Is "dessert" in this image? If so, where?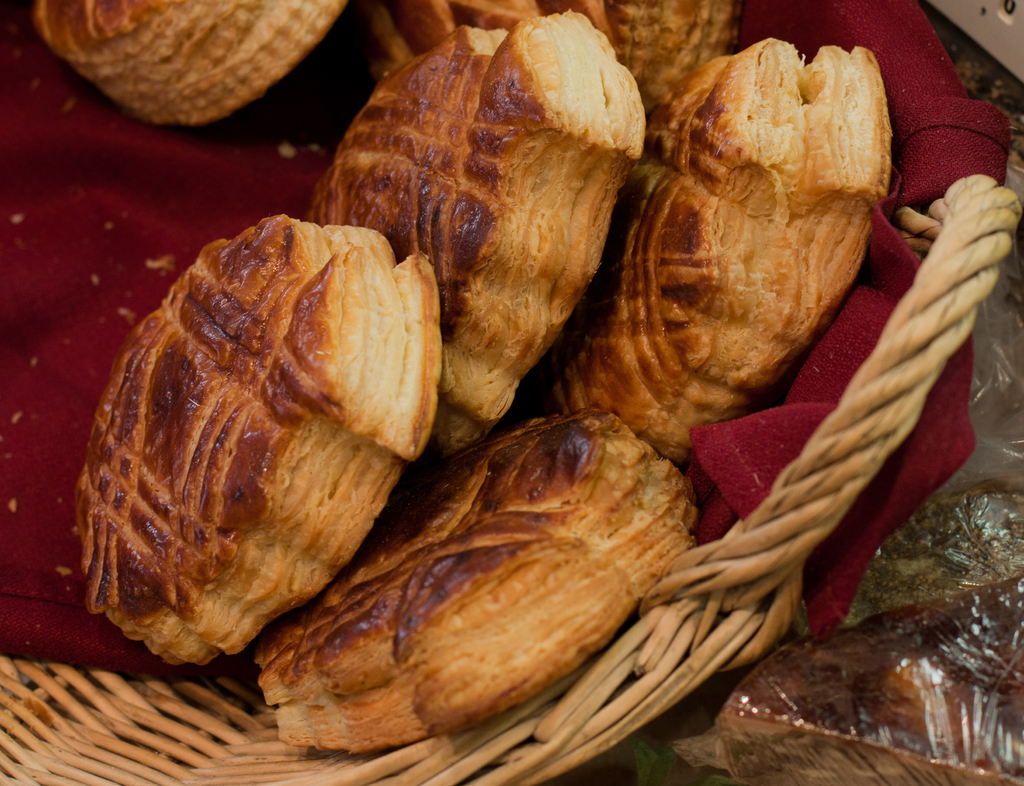
Yes, at [left=600, top=54, right=888, bottom=443].
